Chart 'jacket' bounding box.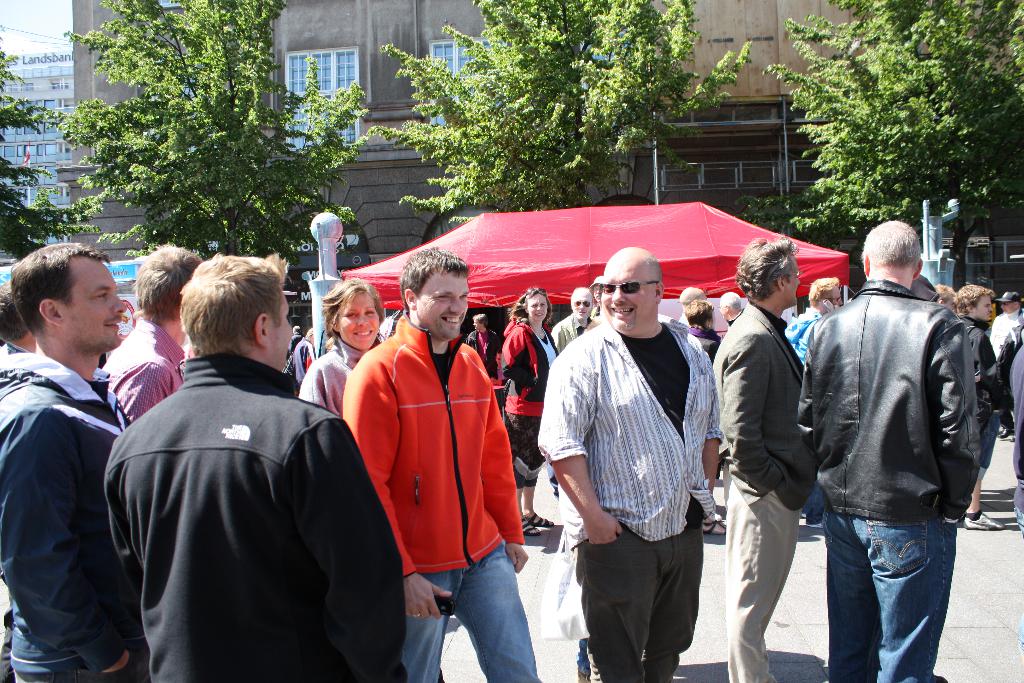
Charted: (x1=0, y1=352, x2=134, y2=682).
